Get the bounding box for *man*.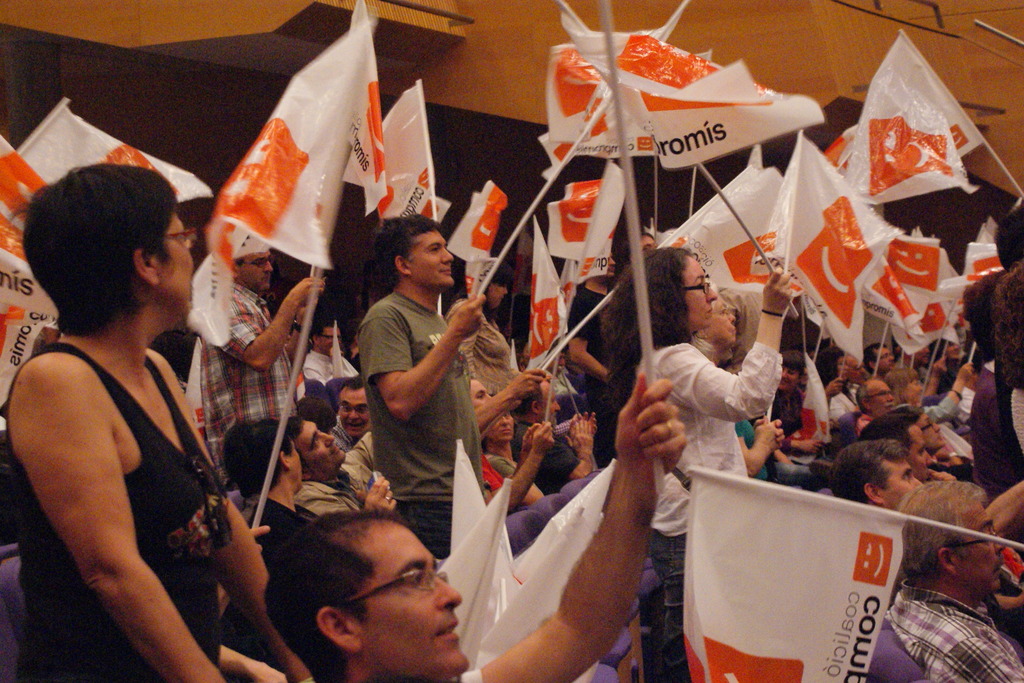
select_region(234, 401, 306, 576).
